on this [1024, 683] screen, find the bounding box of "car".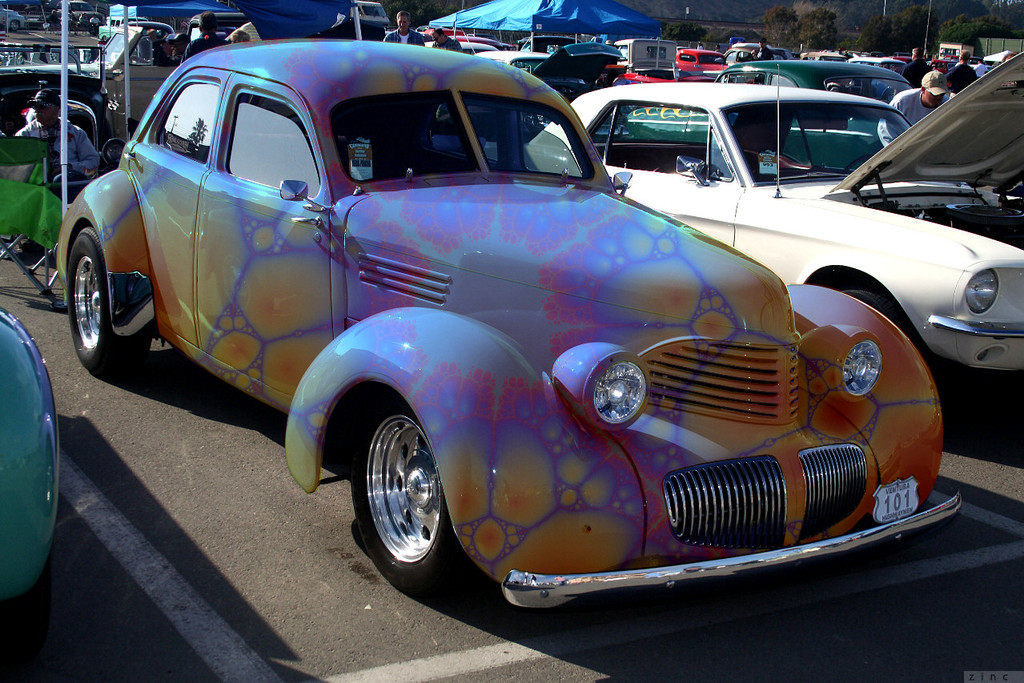
Bounding box: (45, 0, 125, 31).
